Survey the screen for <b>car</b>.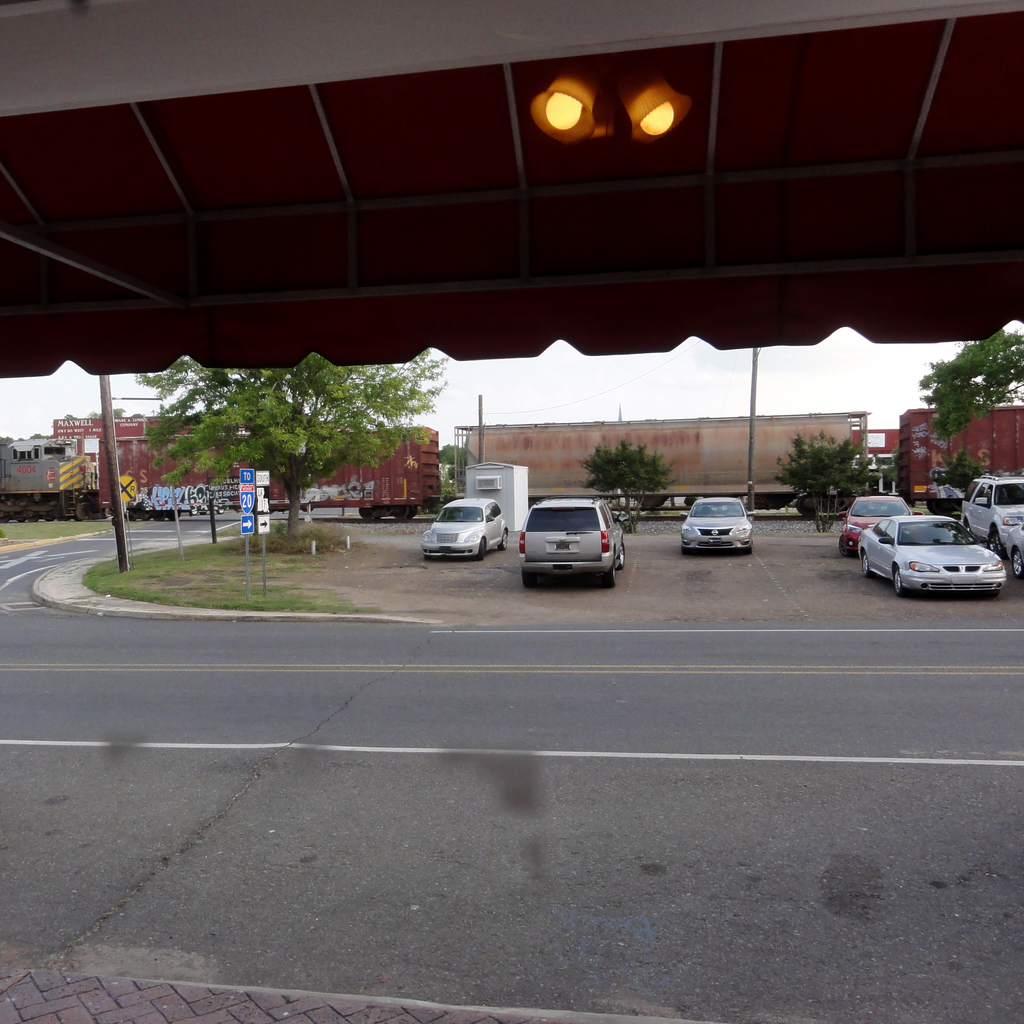
Survey found: (x1=520, y1=489, x2=647, y2=581).
